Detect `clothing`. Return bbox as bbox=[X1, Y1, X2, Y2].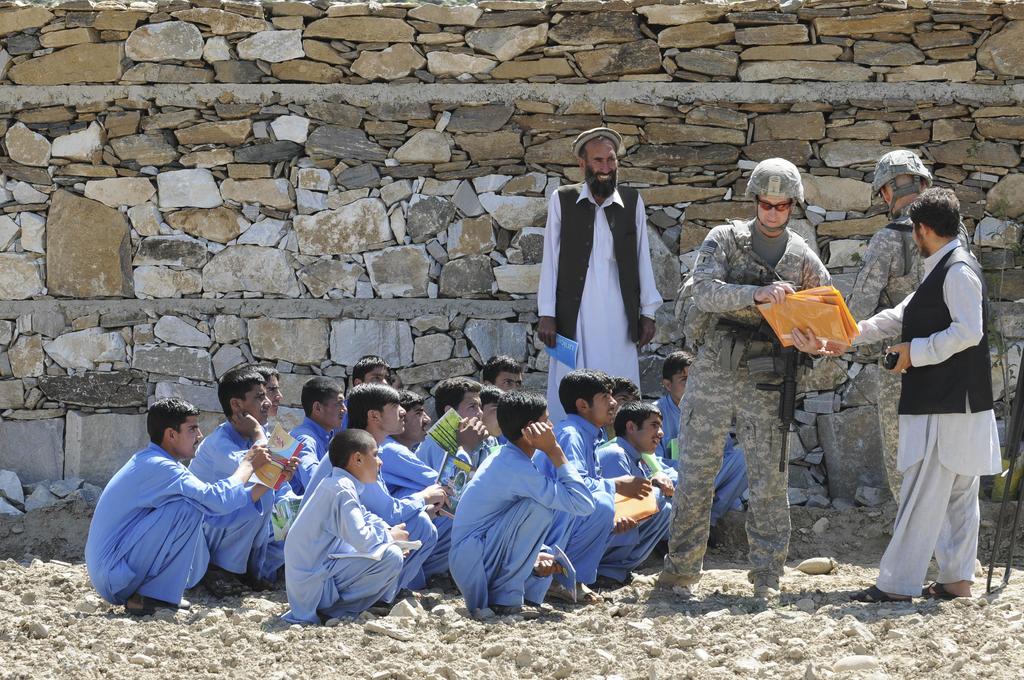
bbox=[595, 432, 675, 569].
